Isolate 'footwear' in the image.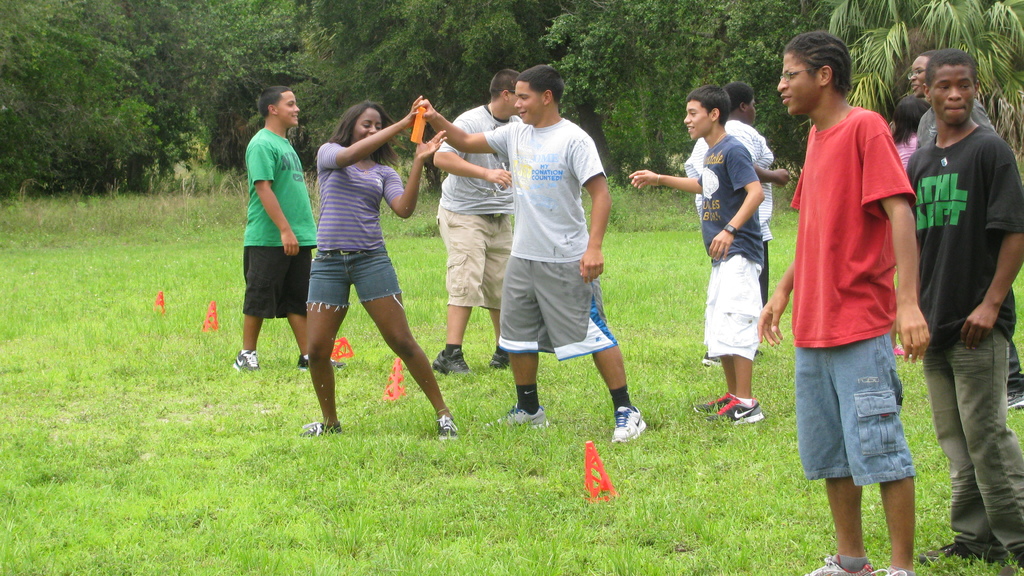
Isolated region: l=865, t=567, r=905, b=575.
